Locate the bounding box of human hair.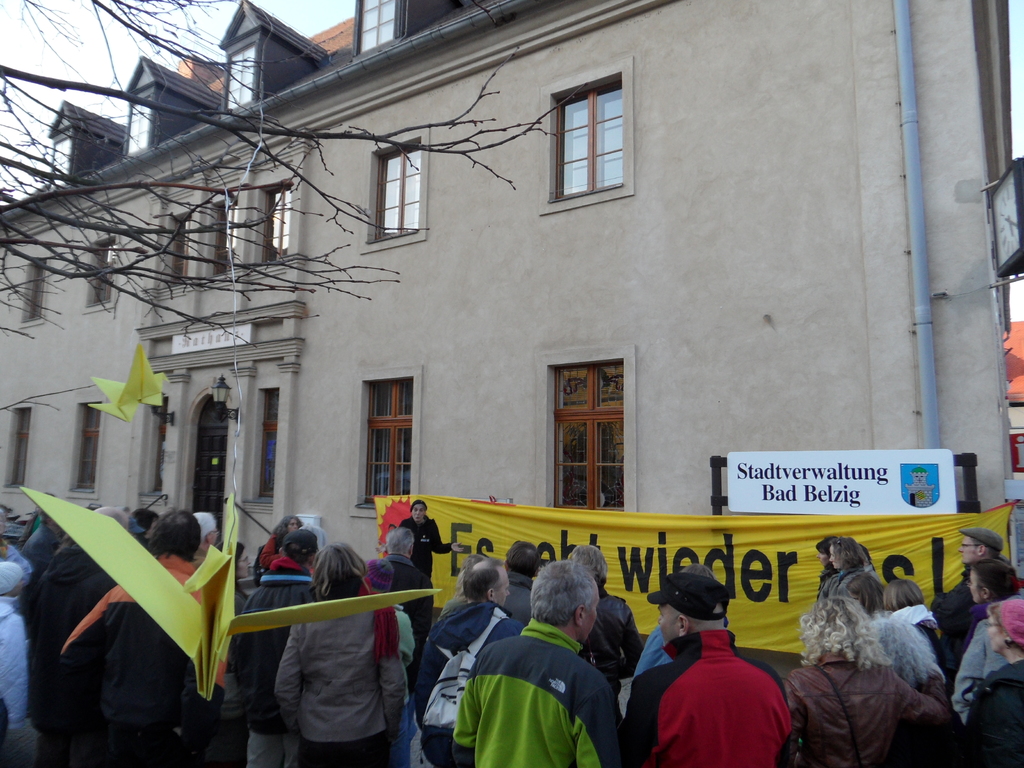
Bounding box: <bbox>798, 597, 893, 668</bbox>.
